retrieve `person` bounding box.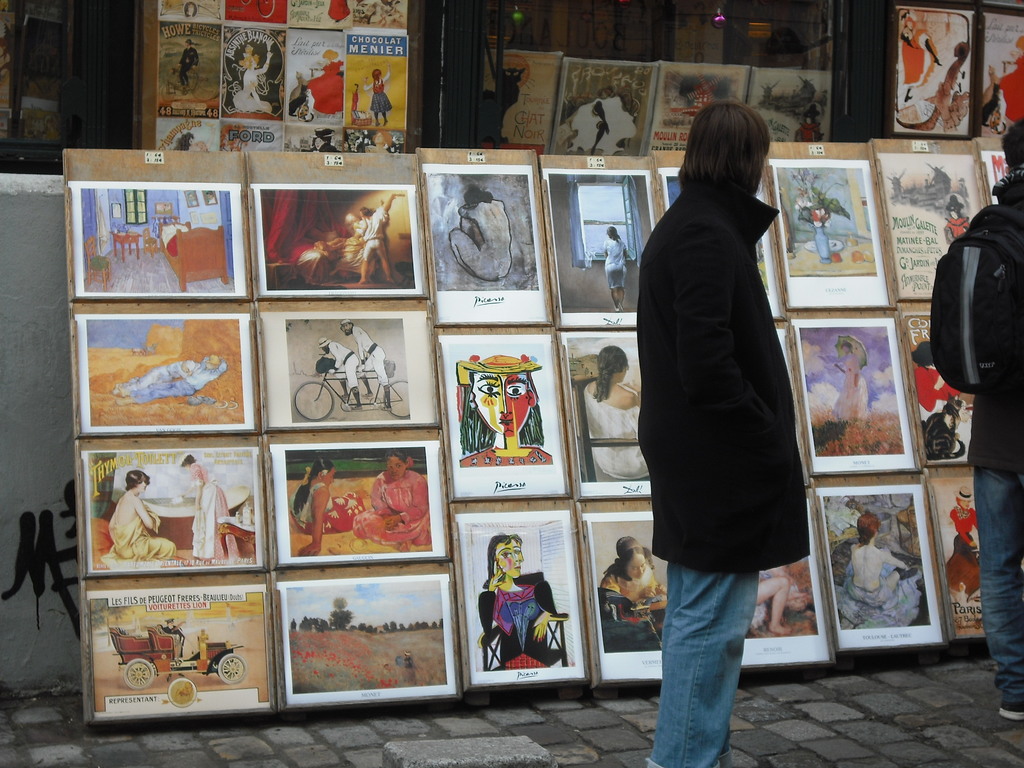
Bounding box: (350,191,407,287).
